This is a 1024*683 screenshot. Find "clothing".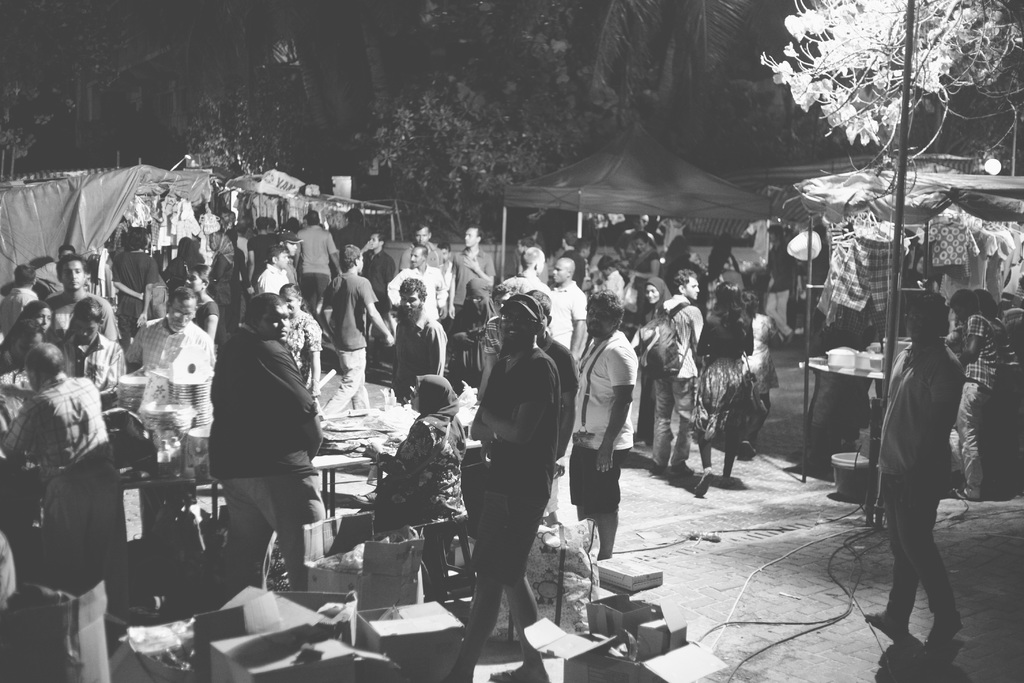
Bounding box: crop(195, 284, 326, 577).
